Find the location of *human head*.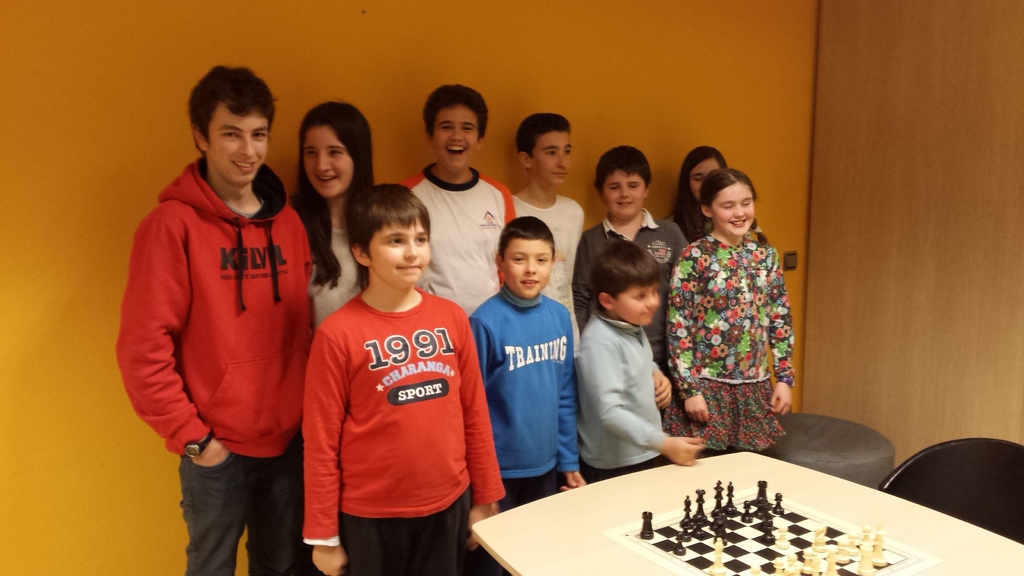
Location: 298/96/368/196.
